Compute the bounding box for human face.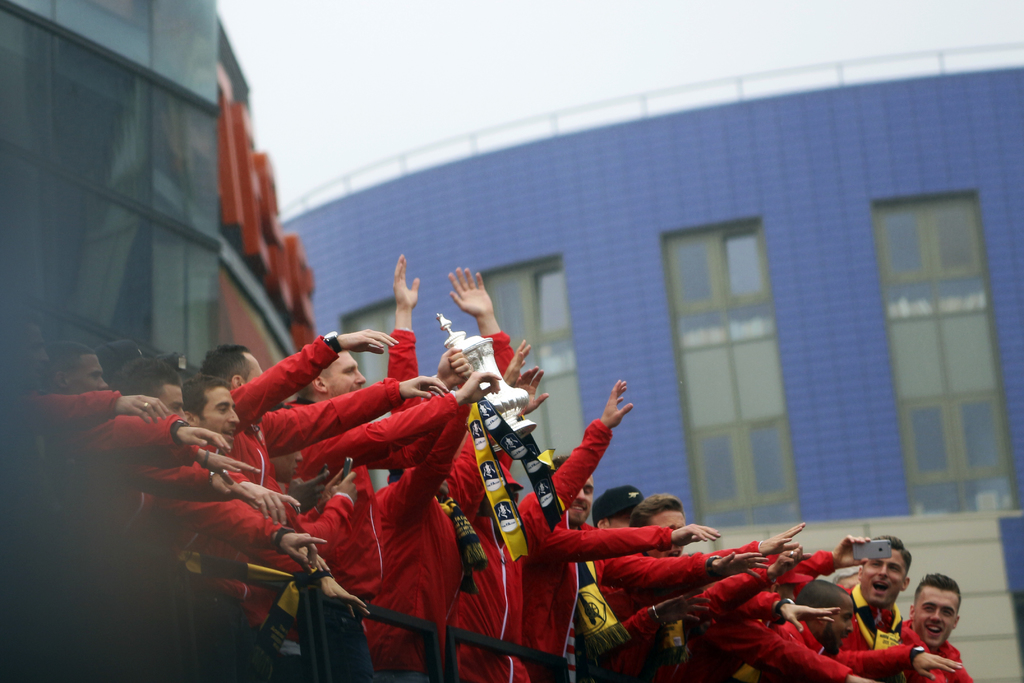
bbox=[913, 584, 960, 647].
